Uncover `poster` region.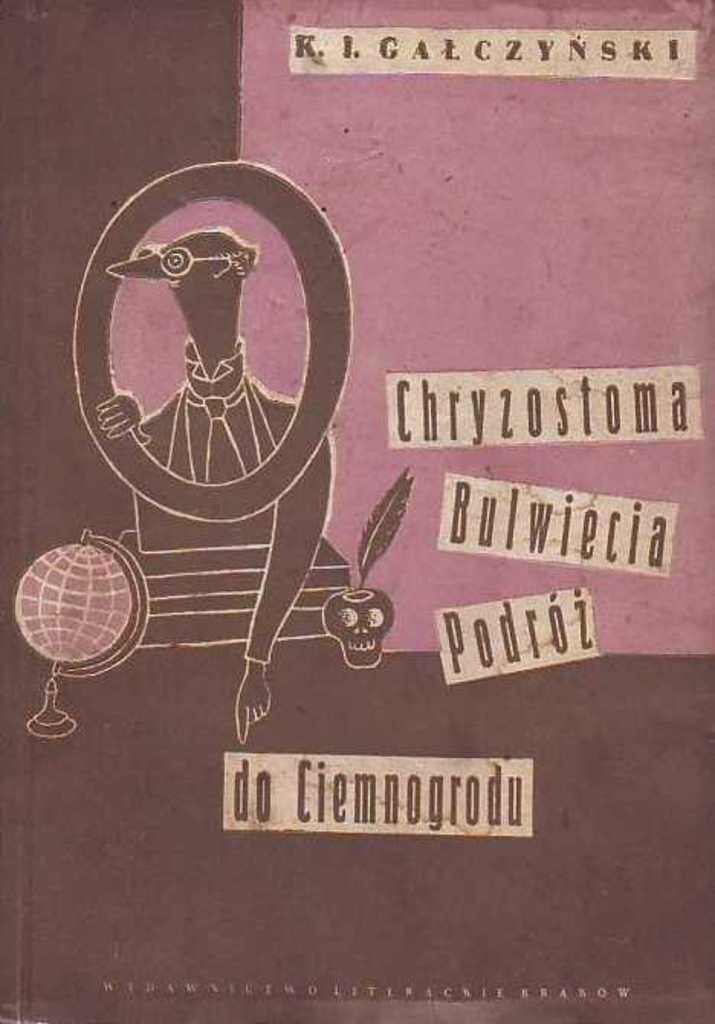
Uncovered: detection(0, 0, 712, 1022).
